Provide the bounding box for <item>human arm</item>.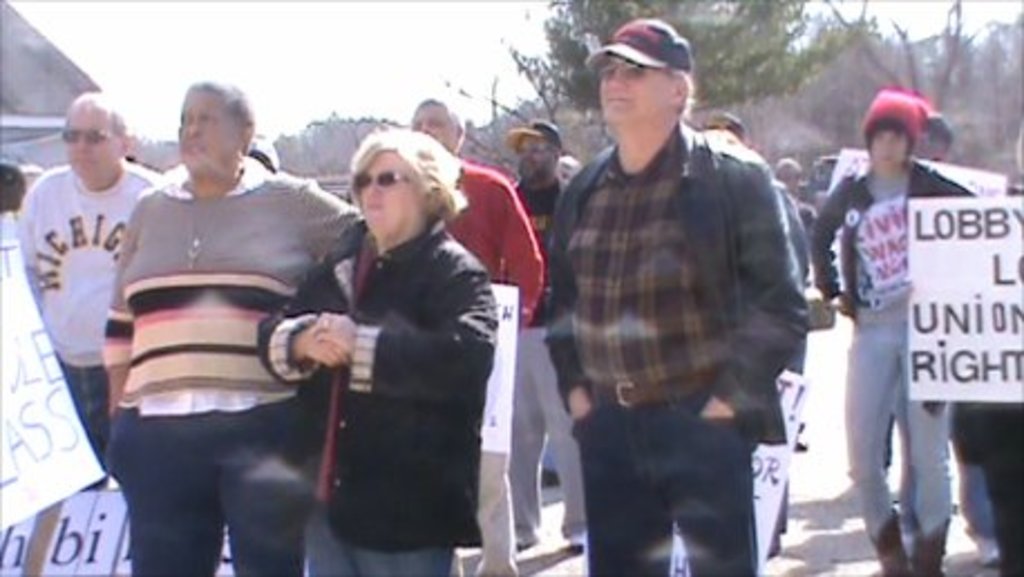
306:248:499:394.
